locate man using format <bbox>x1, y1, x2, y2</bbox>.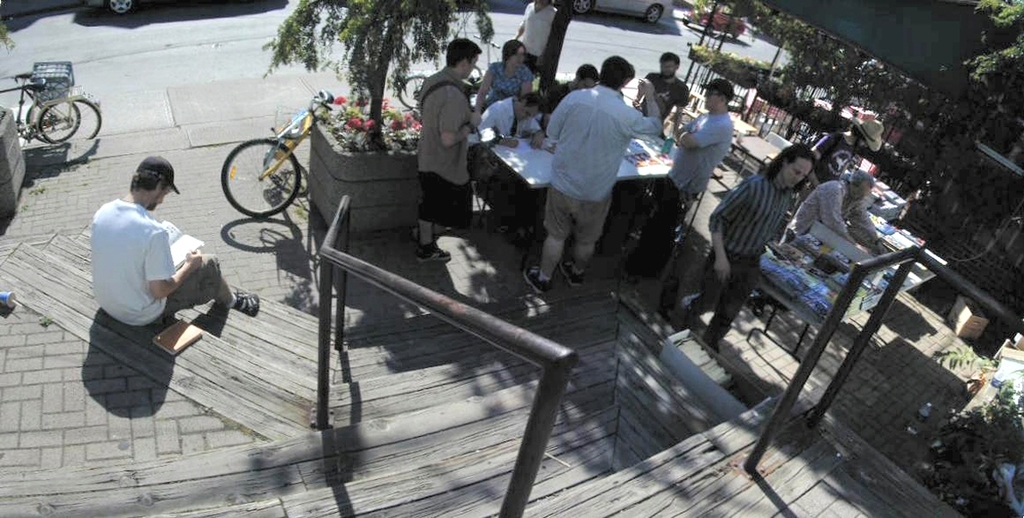
<bbox>516, 55, 664, 304</bbox>.
